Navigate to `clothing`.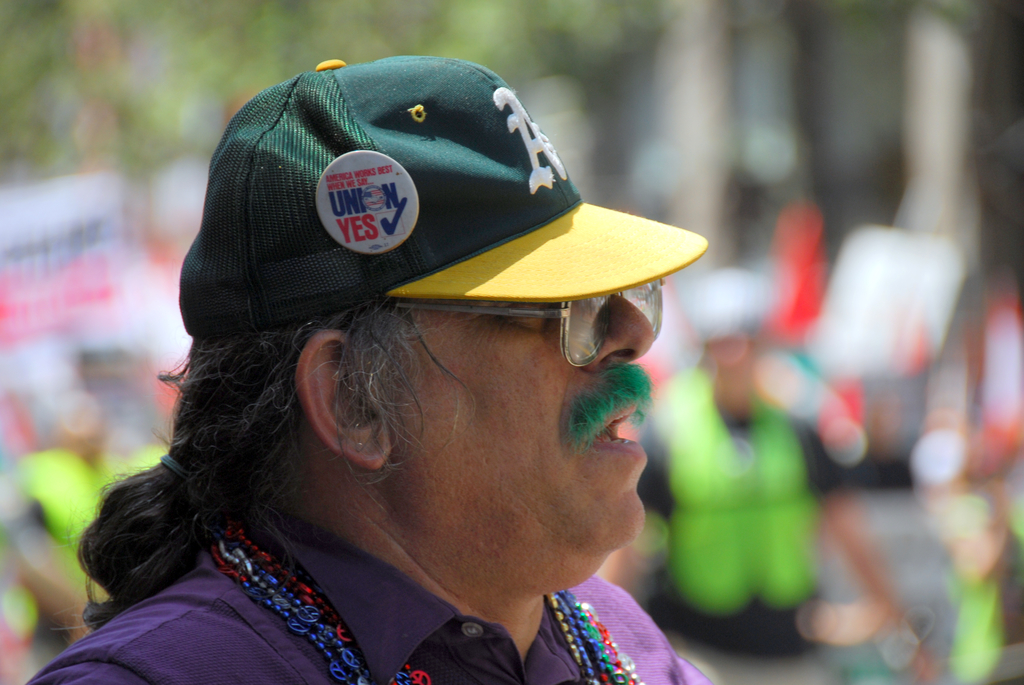
Navigation target: {"x1": 29, "y1": 497, "x2": 727, "y2": 684}.
